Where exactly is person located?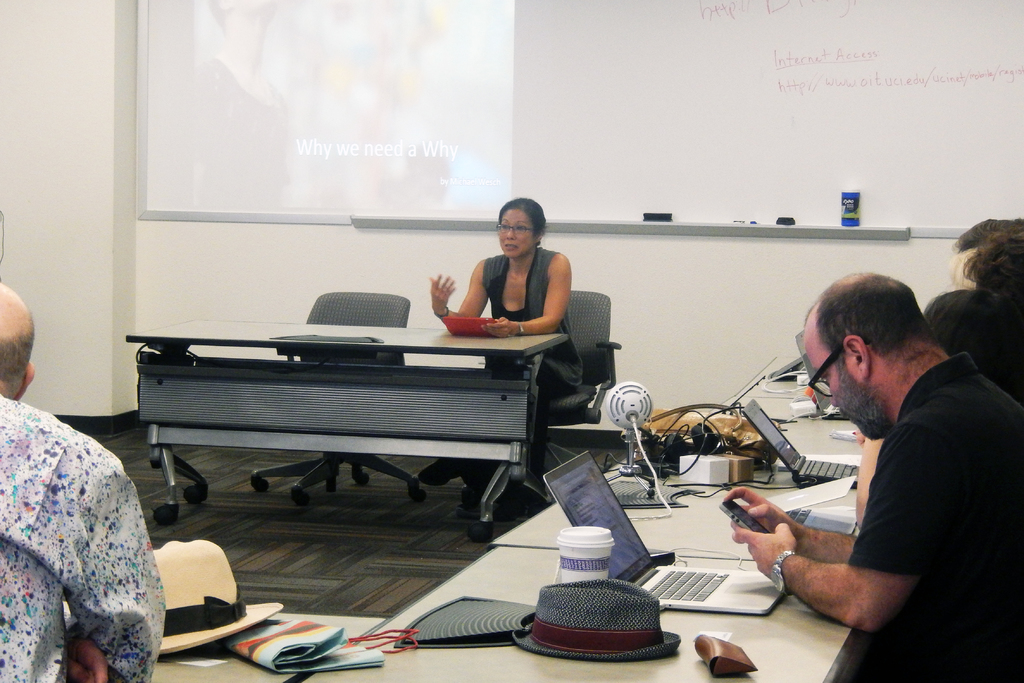
Its bounding box is [0, 284, 167, 682].
